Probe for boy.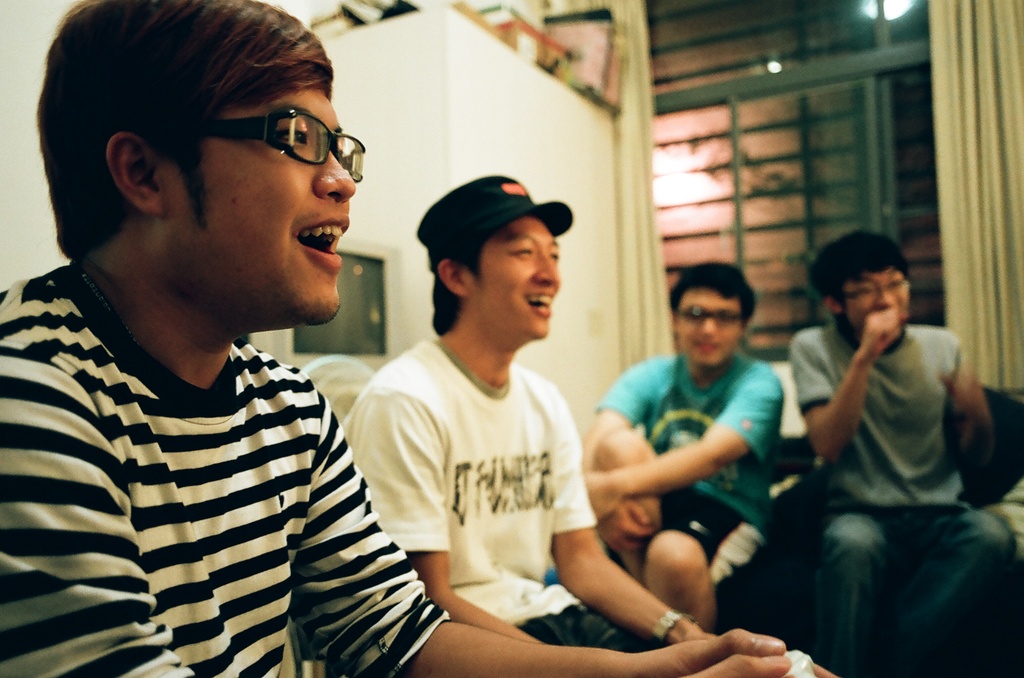
Probe result: region(792, 228, 1018, 677).
